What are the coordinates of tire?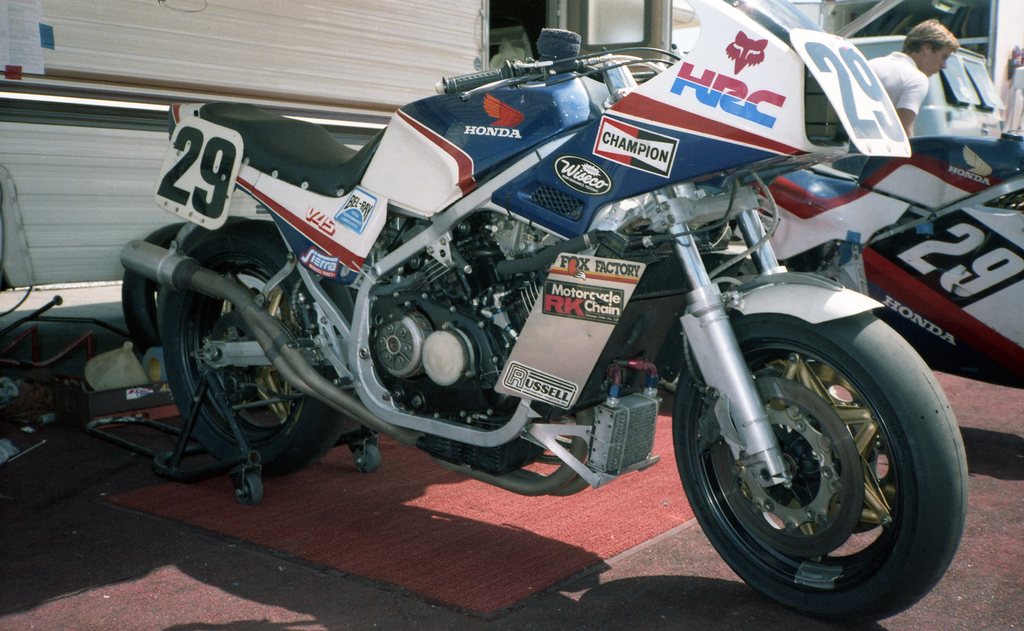
[124,241,376,394].
